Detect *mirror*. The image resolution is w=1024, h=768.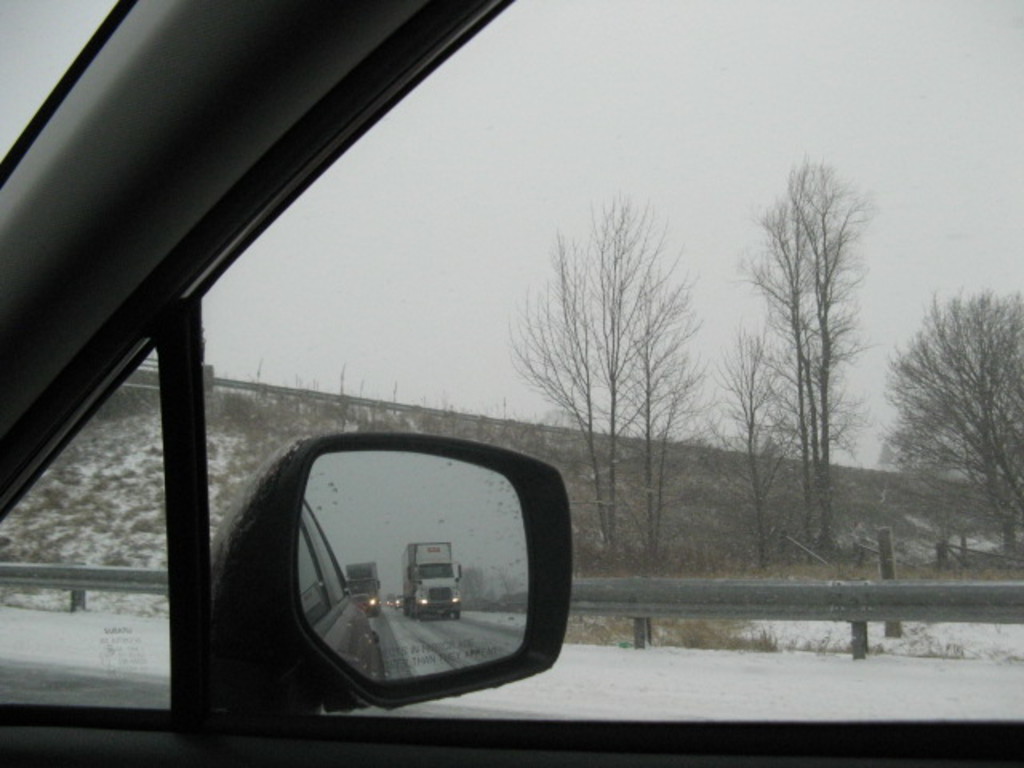
x1=301 y1=454 x2=531 y2=680.
